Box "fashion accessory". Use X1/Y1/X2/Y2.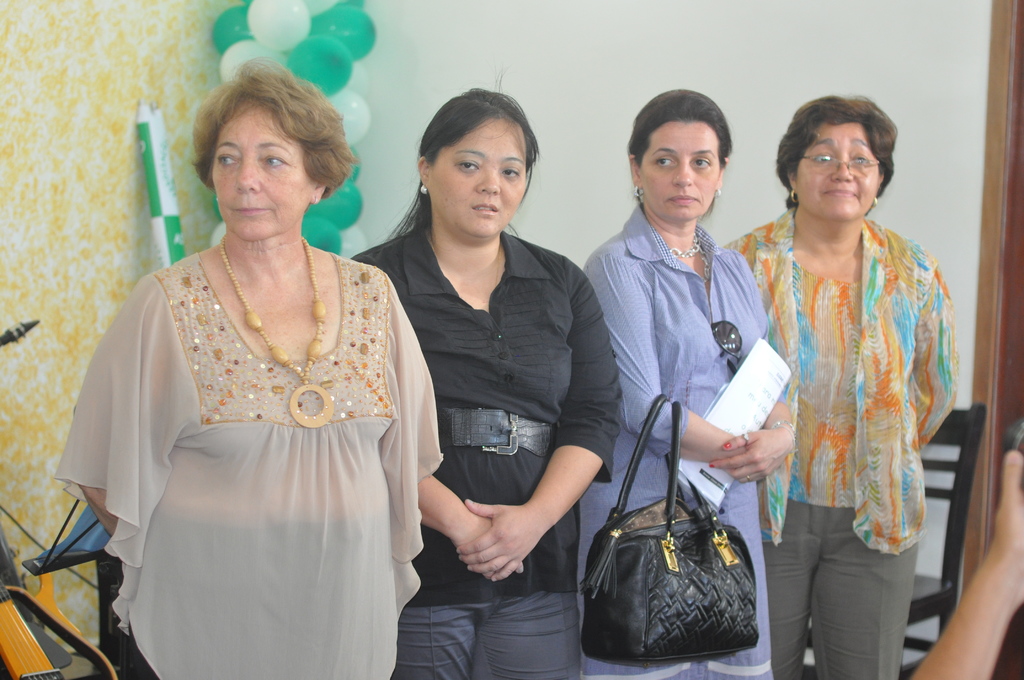
716/189/723/200.
